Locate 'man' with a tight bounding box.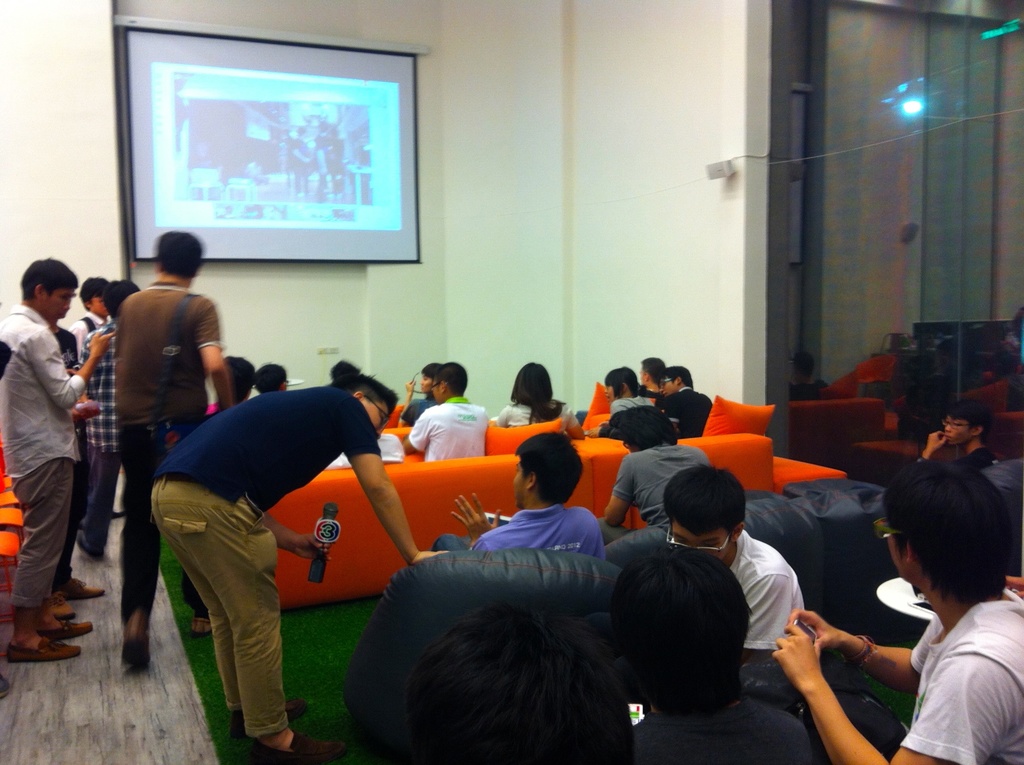
652 366 711 439.
